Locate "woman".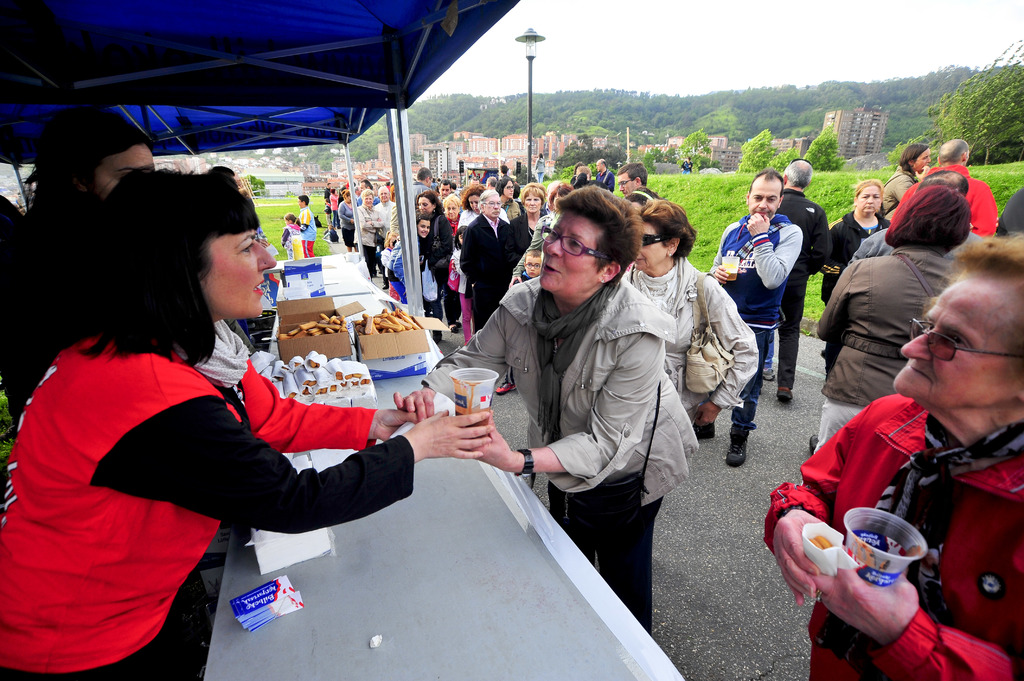
Bounding box: 397,182,700,630.
